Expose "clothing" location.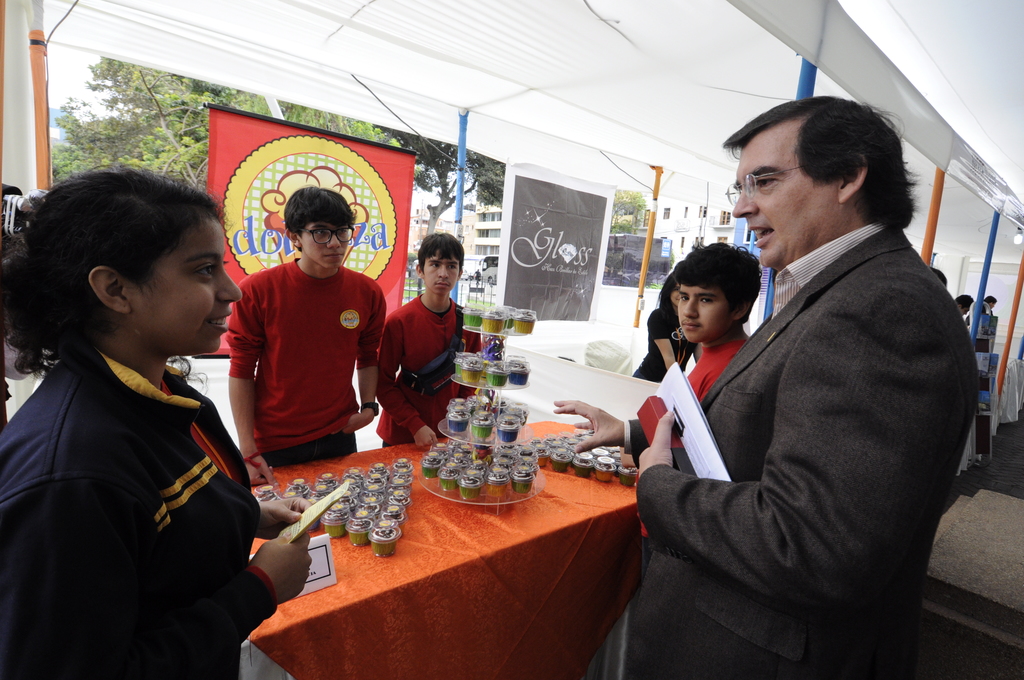
Exposed at bbox=(15, 266, 274, 679).
